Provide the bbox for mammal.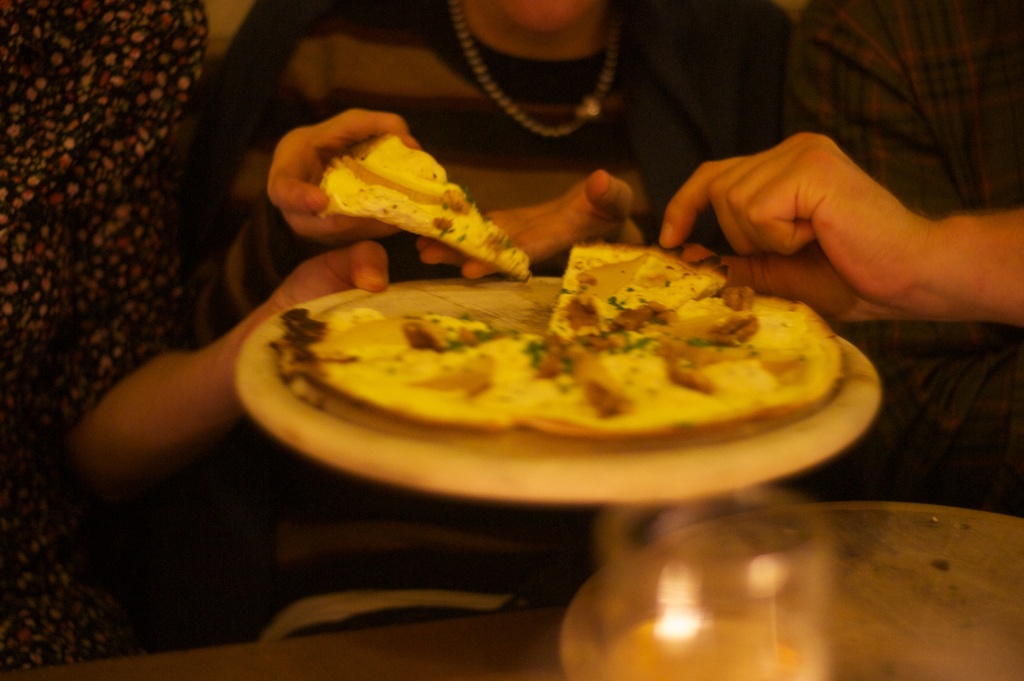
crop(657, 0, 1023, 522).
